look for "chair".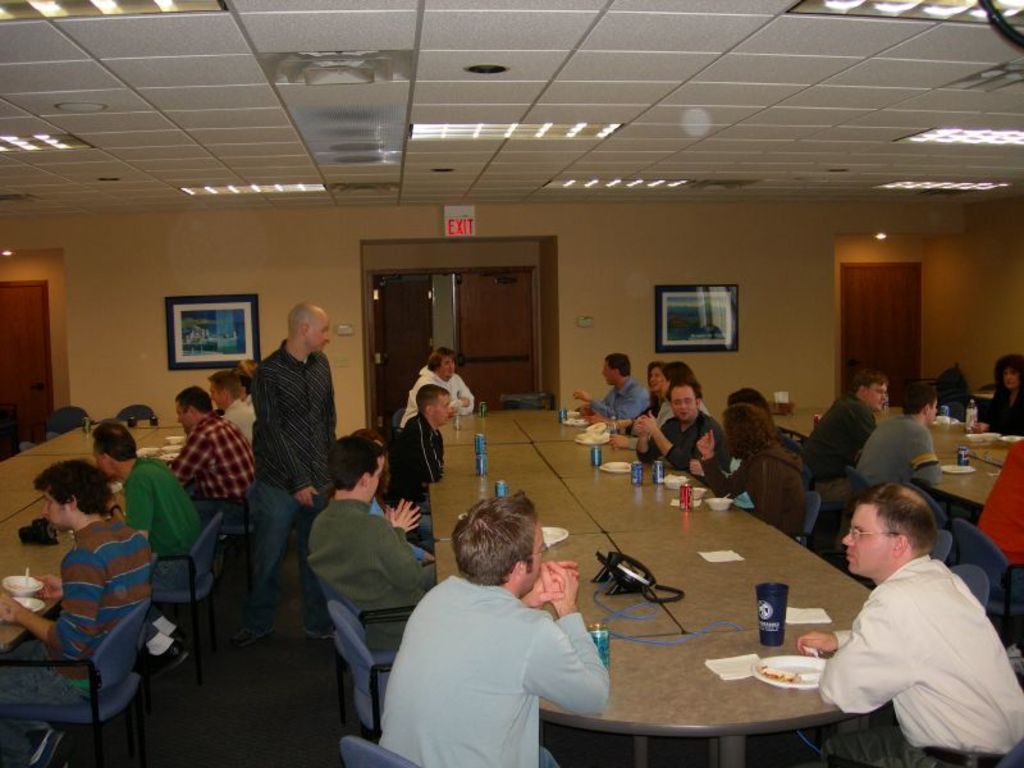
Found: 0,596,150,767.
